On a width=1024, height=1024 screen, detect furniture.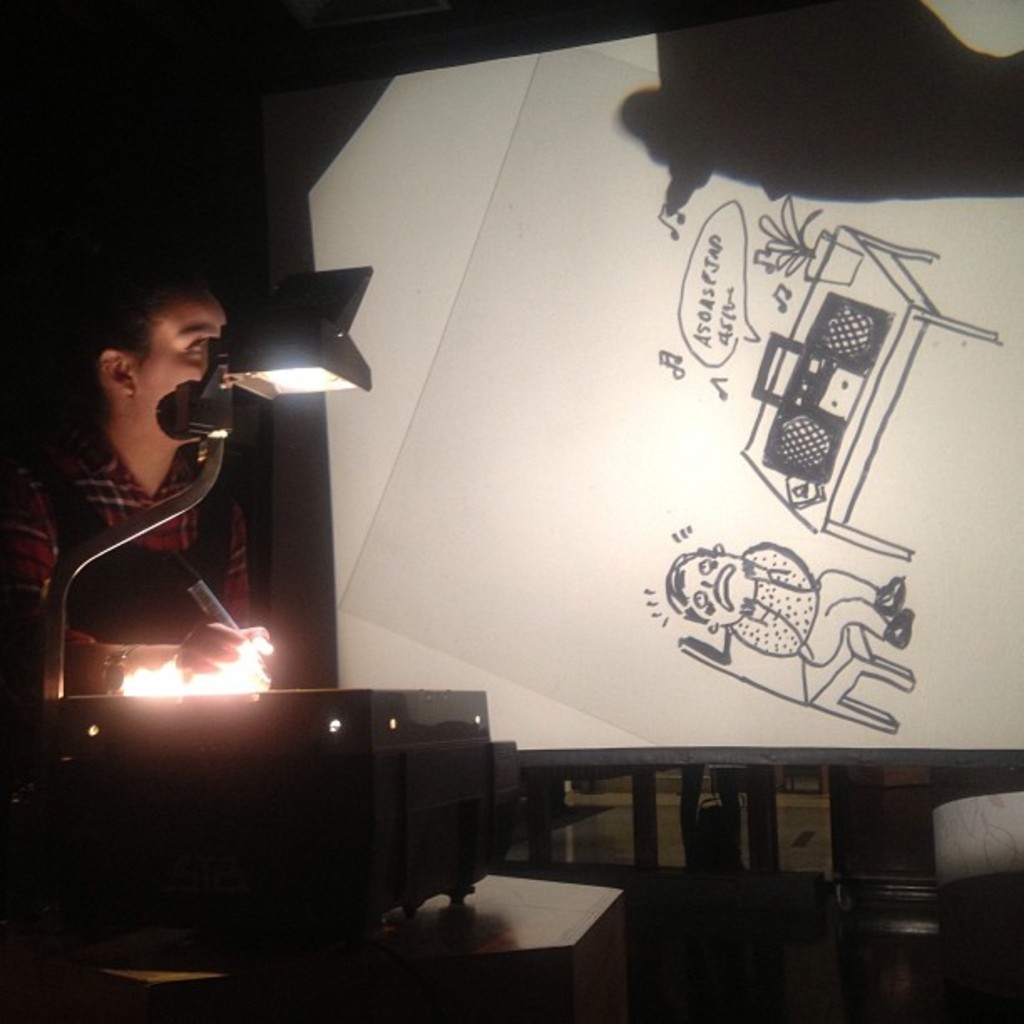
region(97, 868, 624, 1022).
